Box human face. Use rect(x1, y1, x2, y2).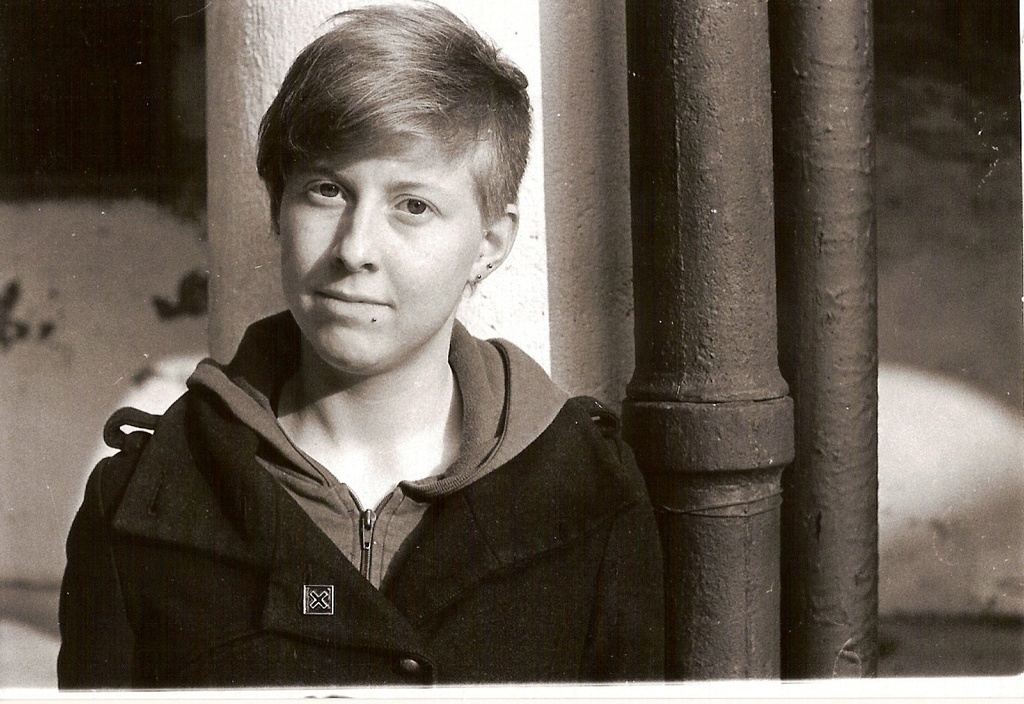
rect(282, 136, 461, 376).
